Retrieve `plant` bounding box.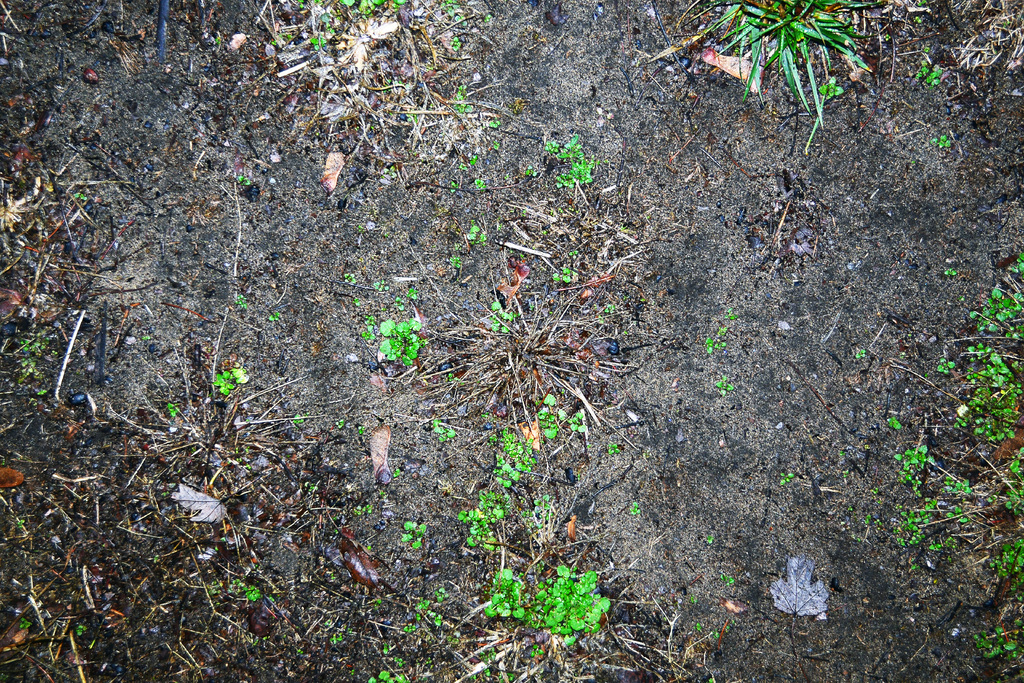
Bounding box: x1=331, y1=525, x2=341, y2=539.
